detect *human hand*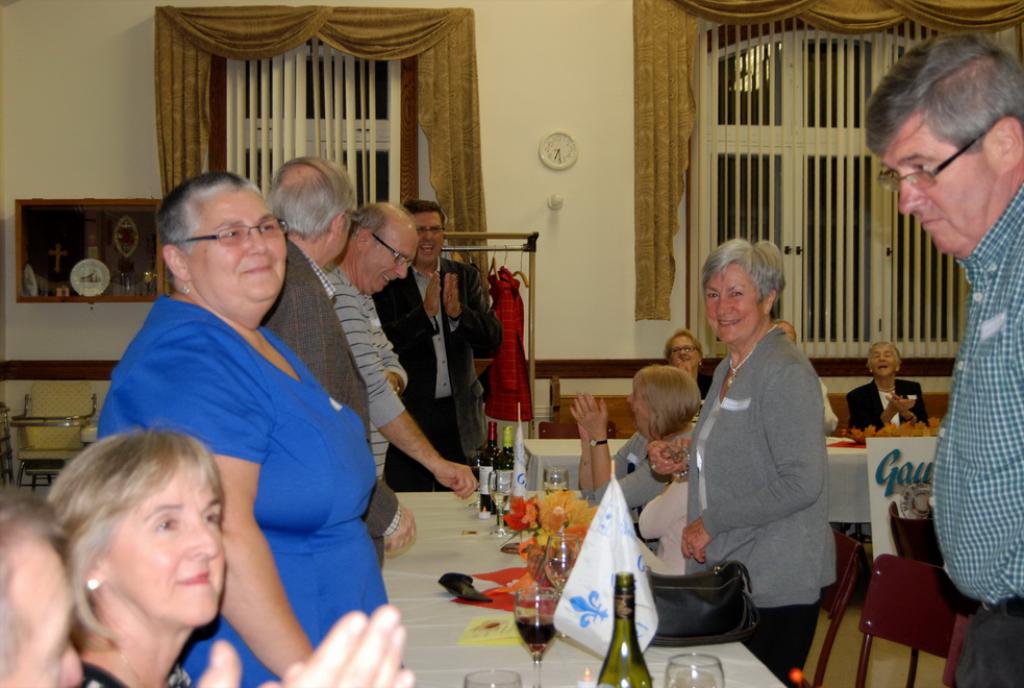
(568,391,609,434)
